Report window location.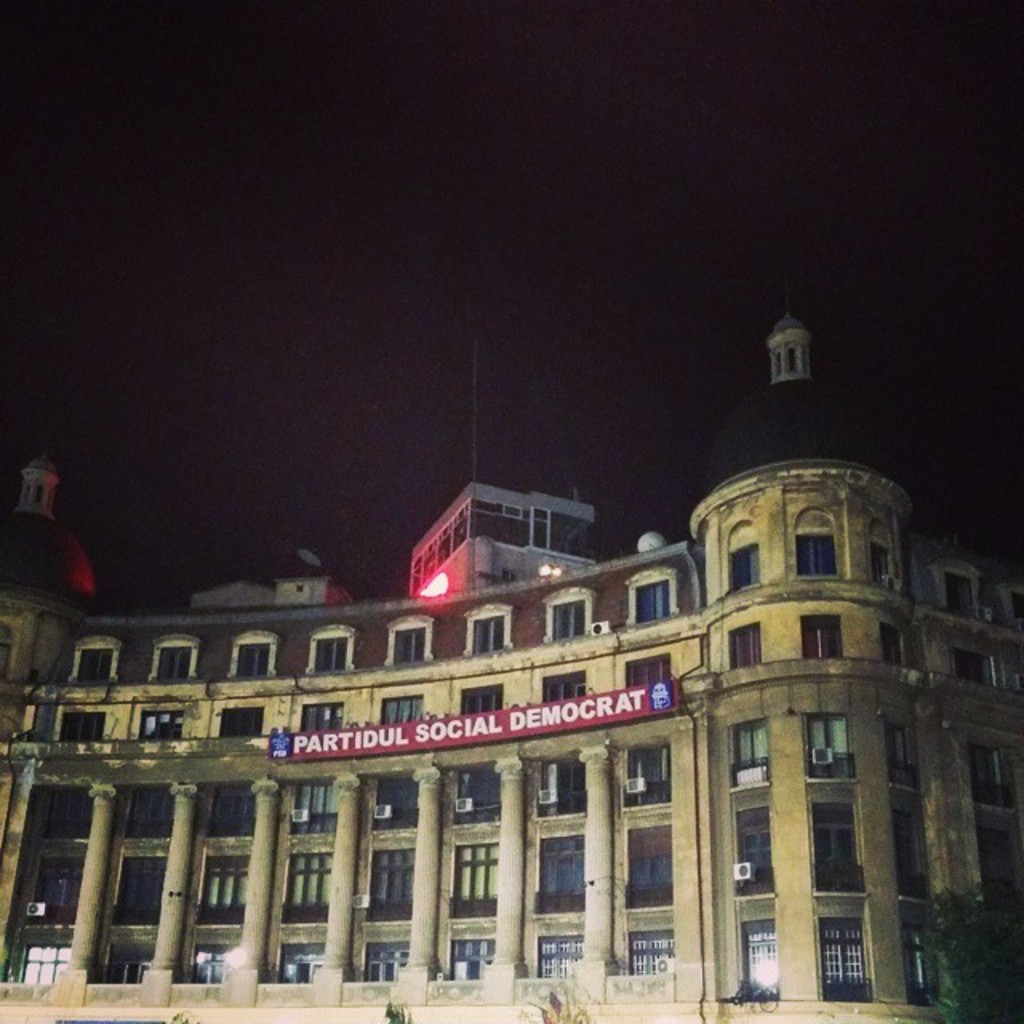
Report: detection(138, 629, 202, 682).
